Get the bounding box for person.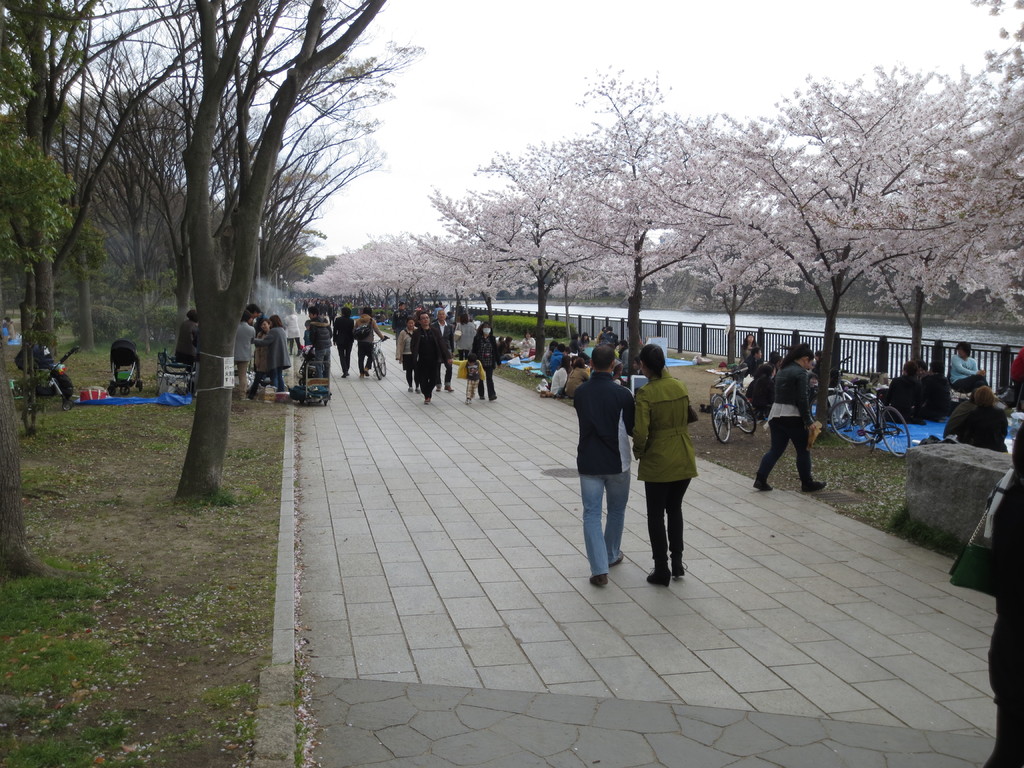
region(310, 305, 337, 383).
